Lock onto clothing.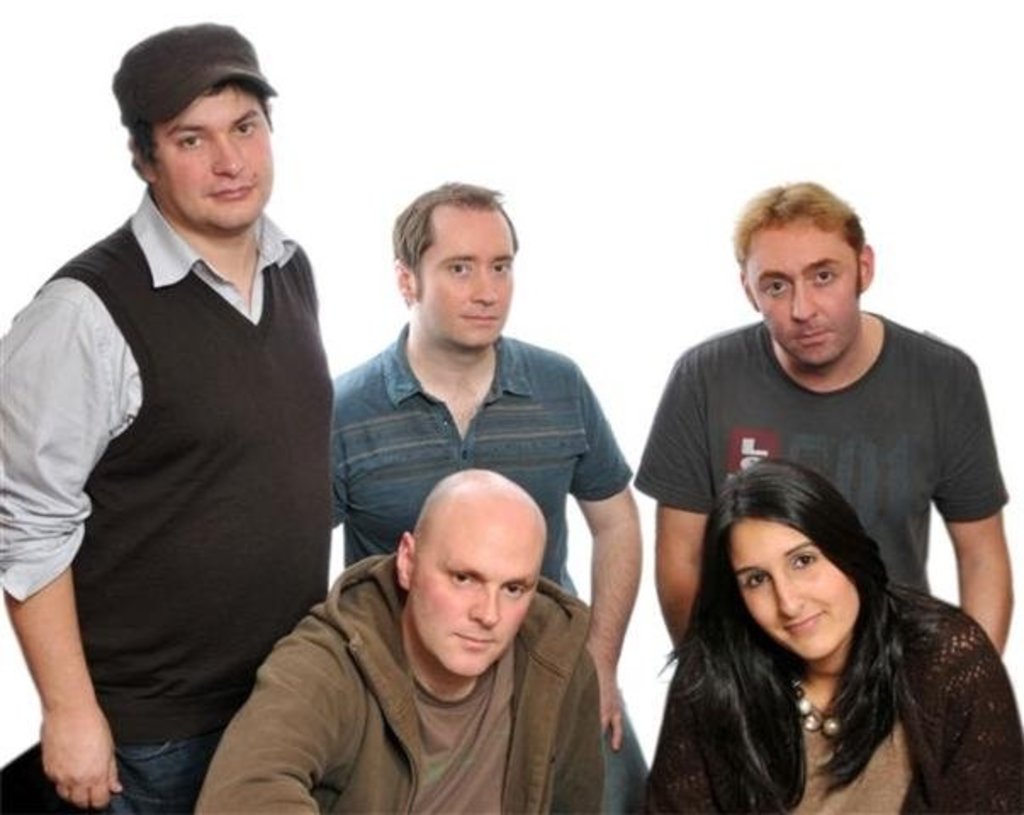
Locked: x1=20, y1=124, x2=340, y2=791.
